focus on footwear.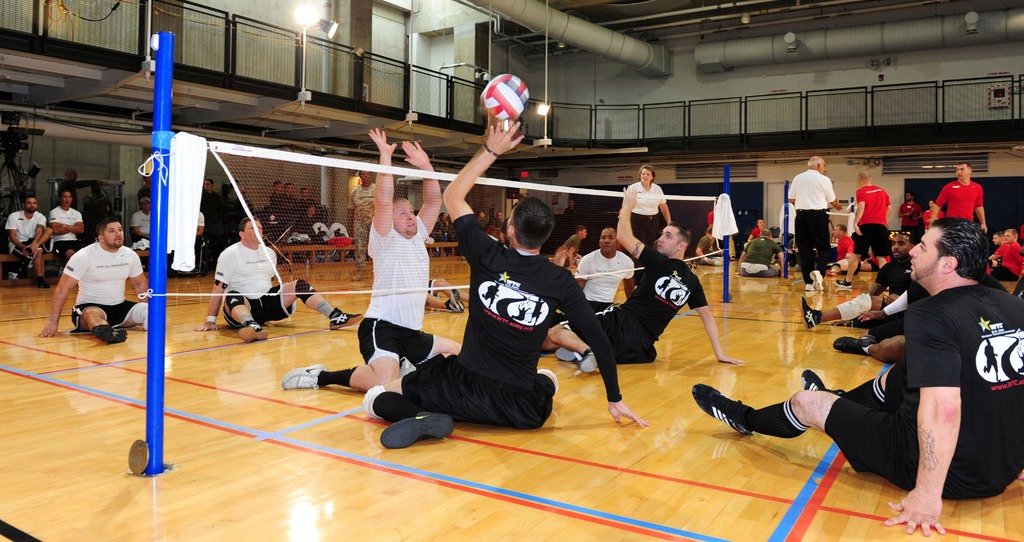
Focused at left=555, top=348, right=575, bottom=360.
